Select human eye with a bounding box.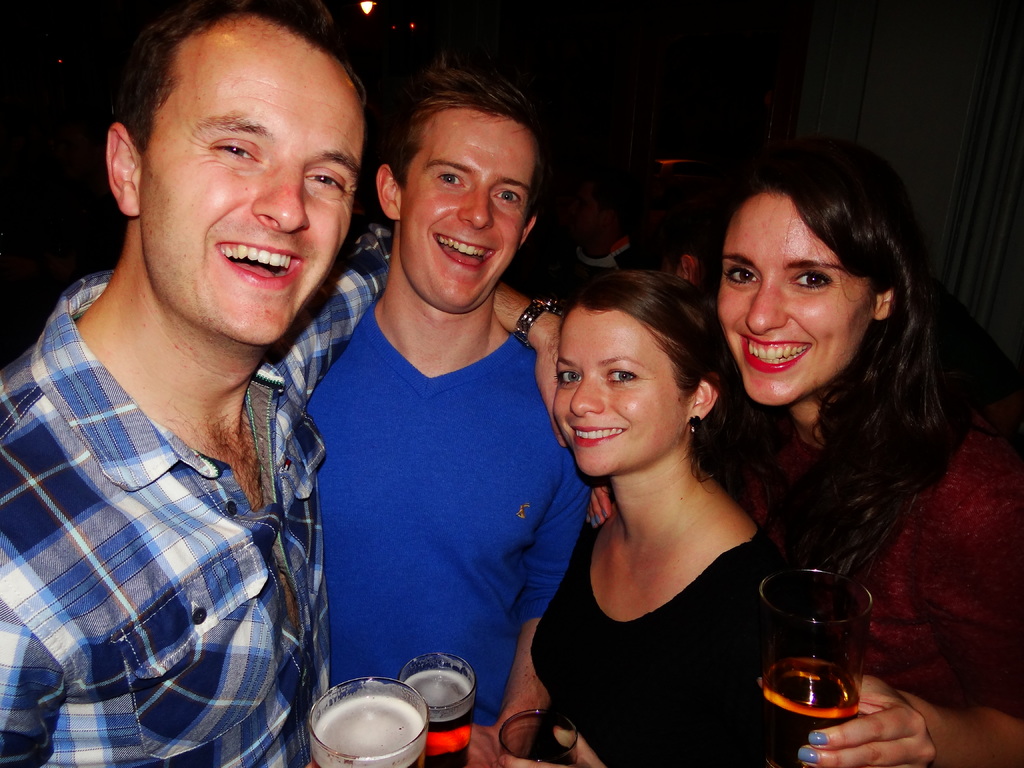
pyautogui.locateOnScreen(209, 141, 263, 164).
